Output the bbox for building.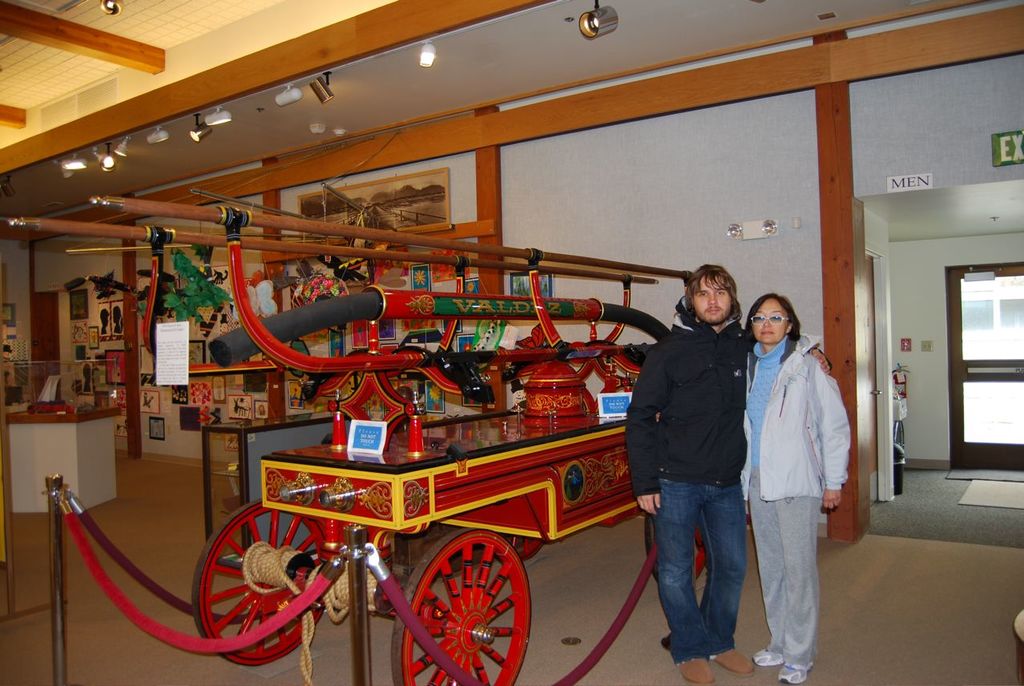
left=0, top=0, right=1023, bottom=682.
